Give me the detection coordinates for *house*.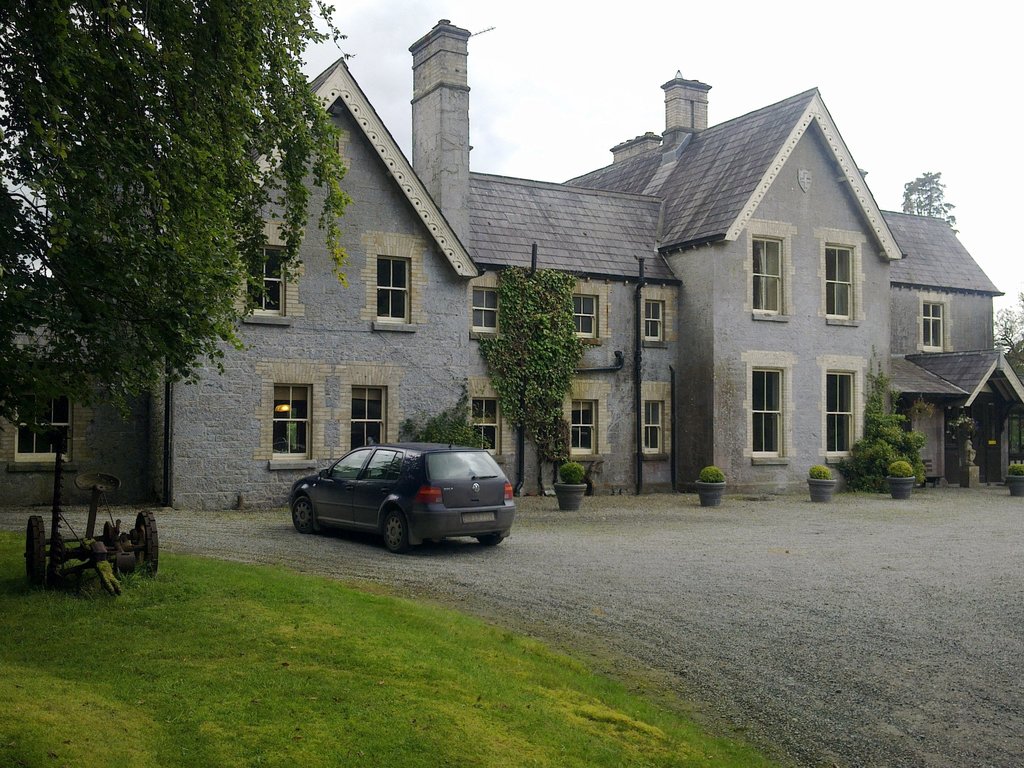
(left=4, top=22, right=1023, bottom=509).
